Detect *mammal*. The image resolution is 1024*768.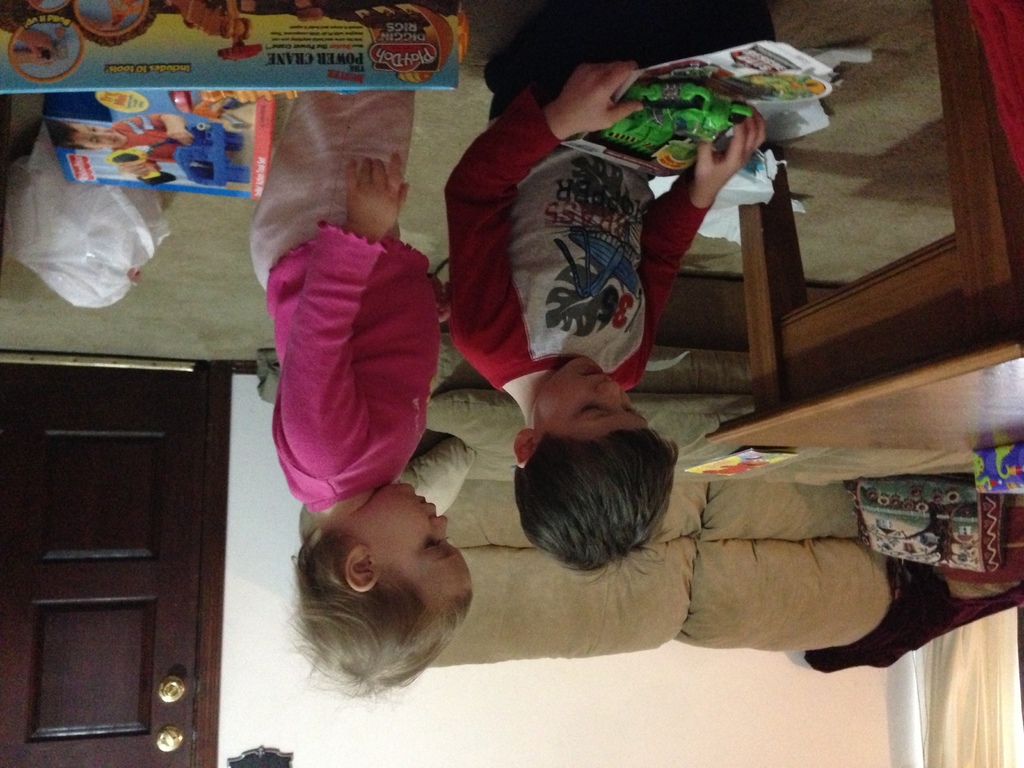
BBox(442, 0, 764, 573).
